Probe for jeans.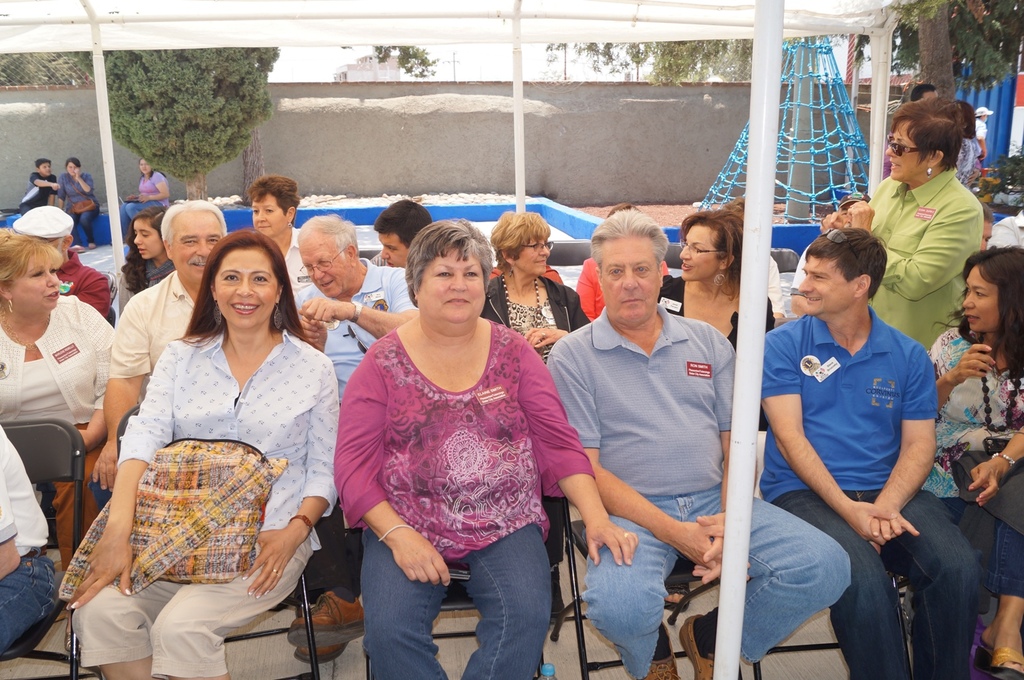
Probe result: region(934, 499, 1023, 603).
